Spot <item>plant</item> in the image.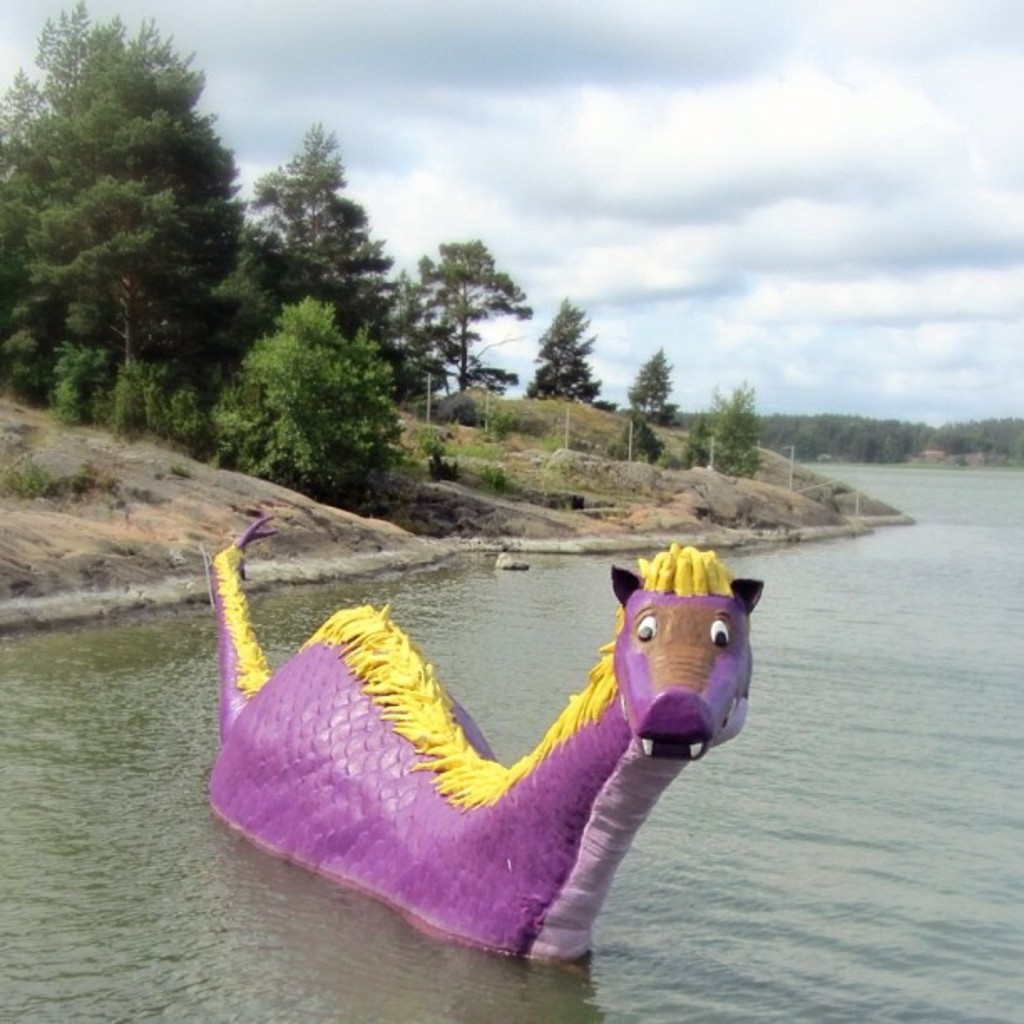
<item>plant</item> found at rect(619, 480, 639, 495).
